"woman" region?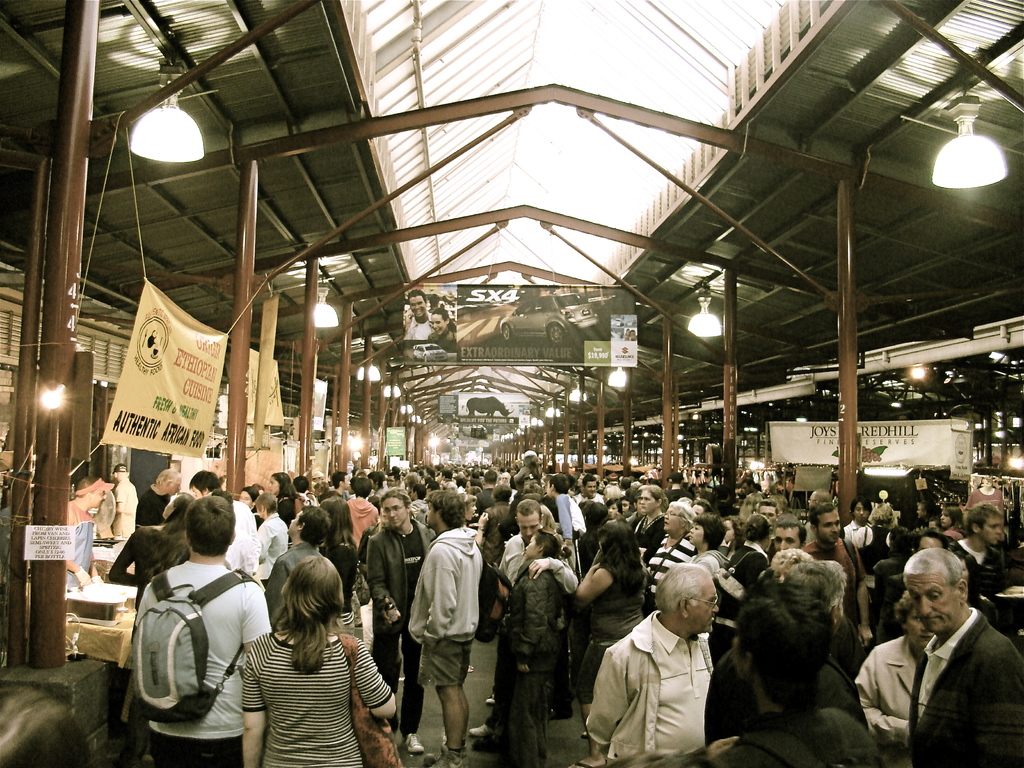
pyautogui.locateOnScreen(236, 556, 400, 767)
